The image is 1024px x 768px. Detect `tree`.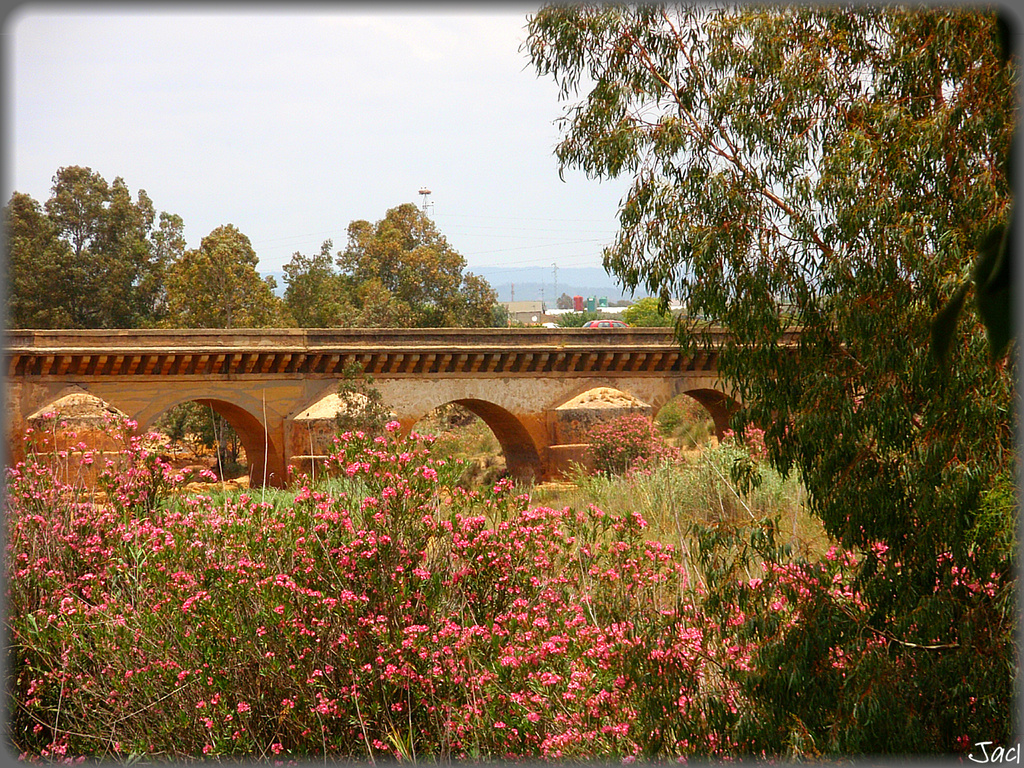
Detection: locate(282, 199, 508, 328).
